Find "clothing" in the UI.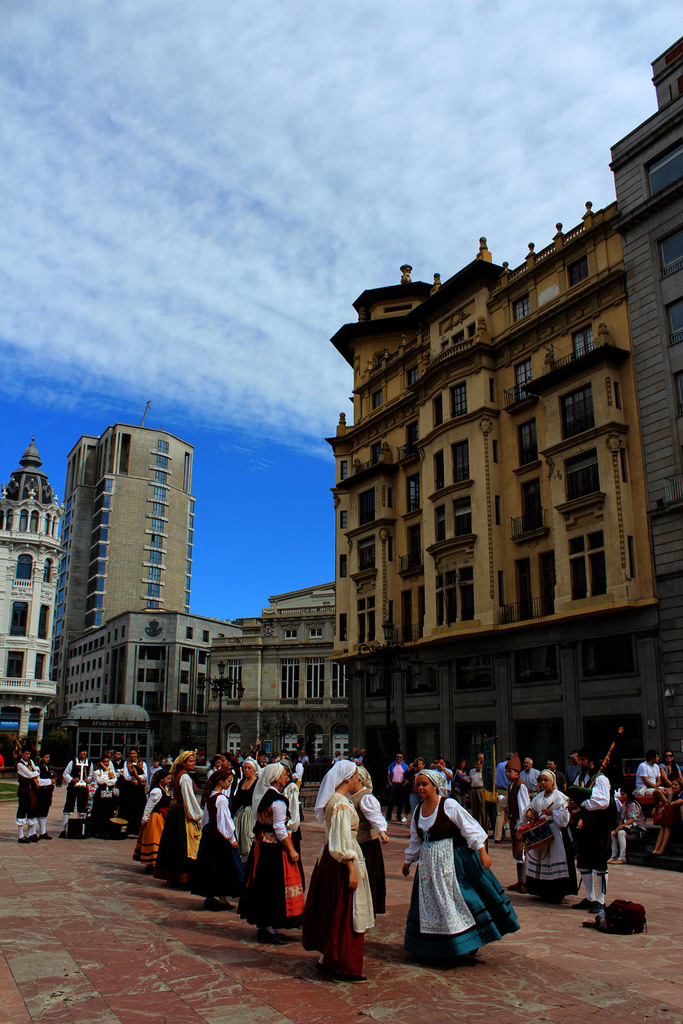
UI element at <region>552, 772, 616, 884</region>.
